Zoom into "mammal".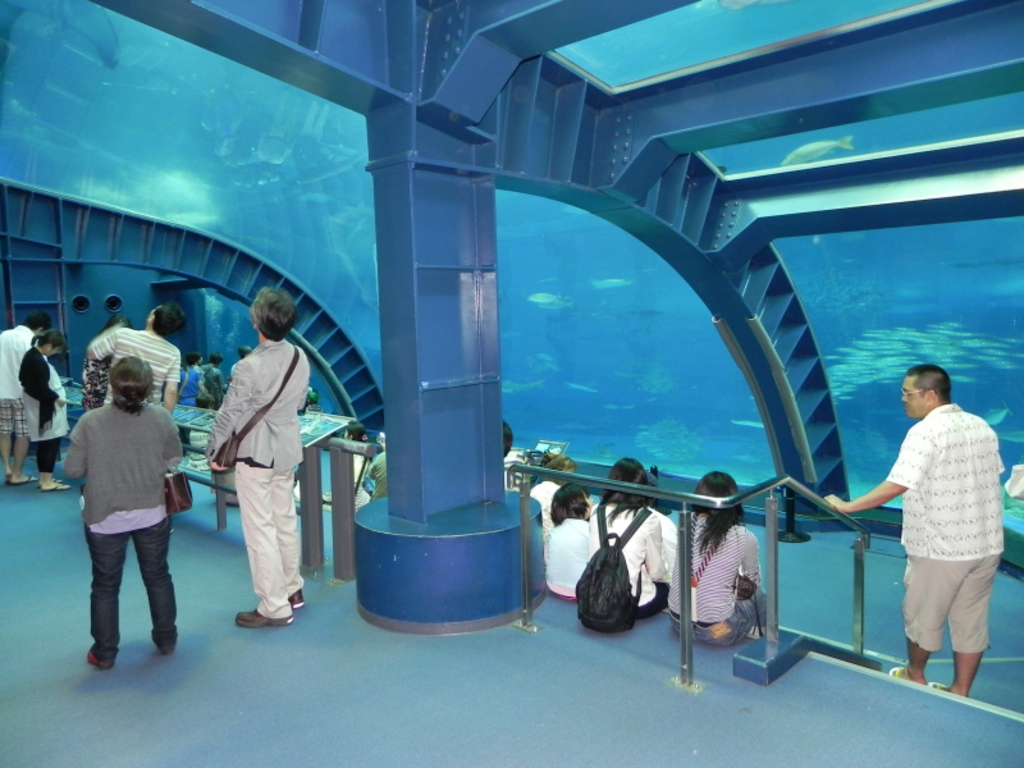
Zoom target: <bbox>590, 452, 672, 620</bbox>.
